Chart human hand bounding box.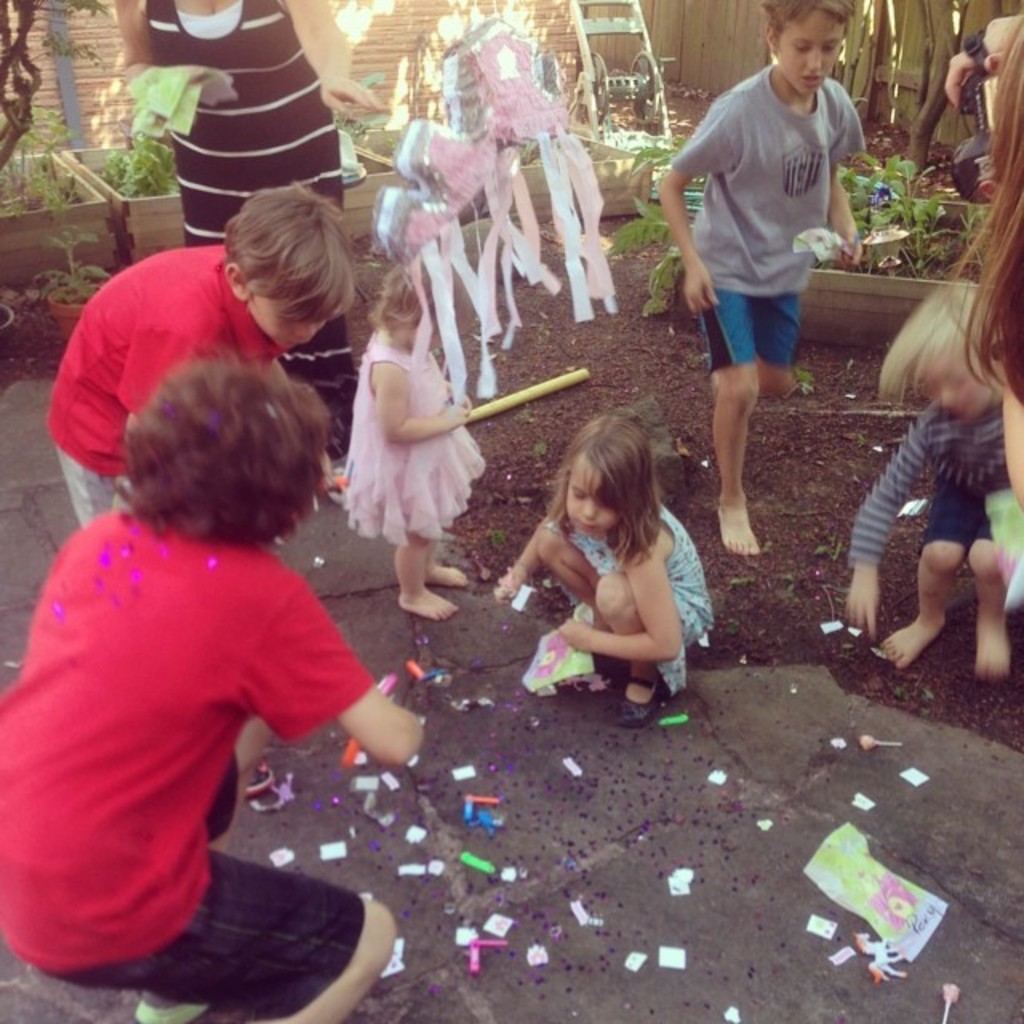
Charted: [443,406,467,432].
